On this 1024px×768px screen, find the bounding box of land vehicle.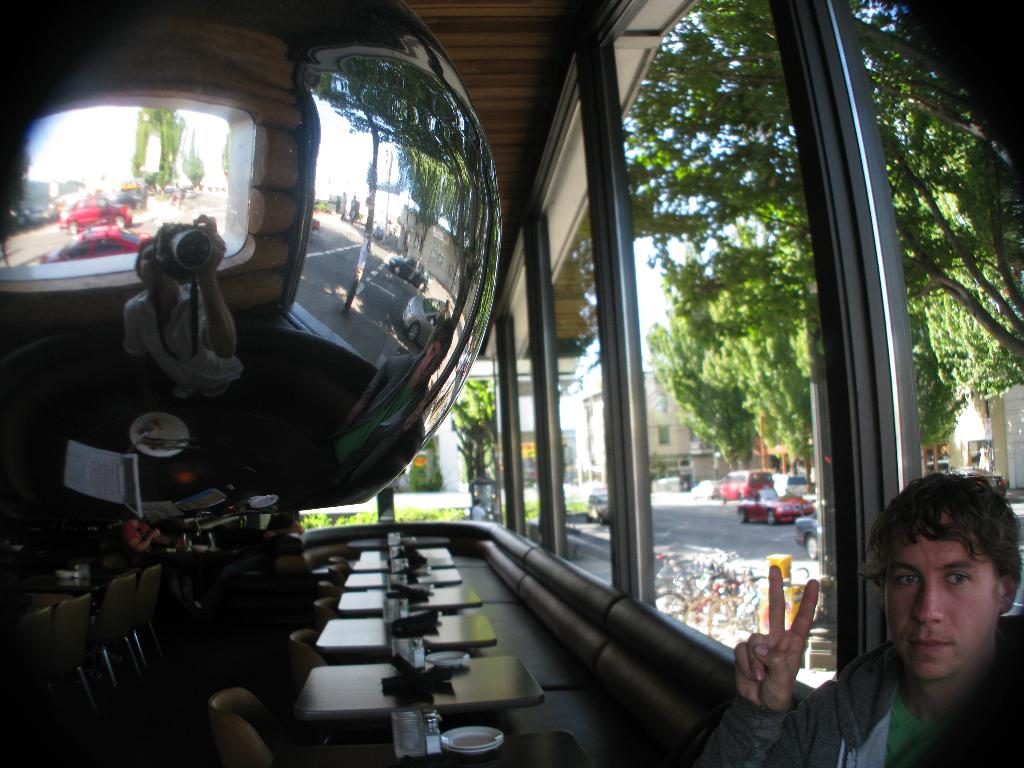
Bounding box: {"left": 795, "top": 515, "right": 822, "bottom": 564}.
